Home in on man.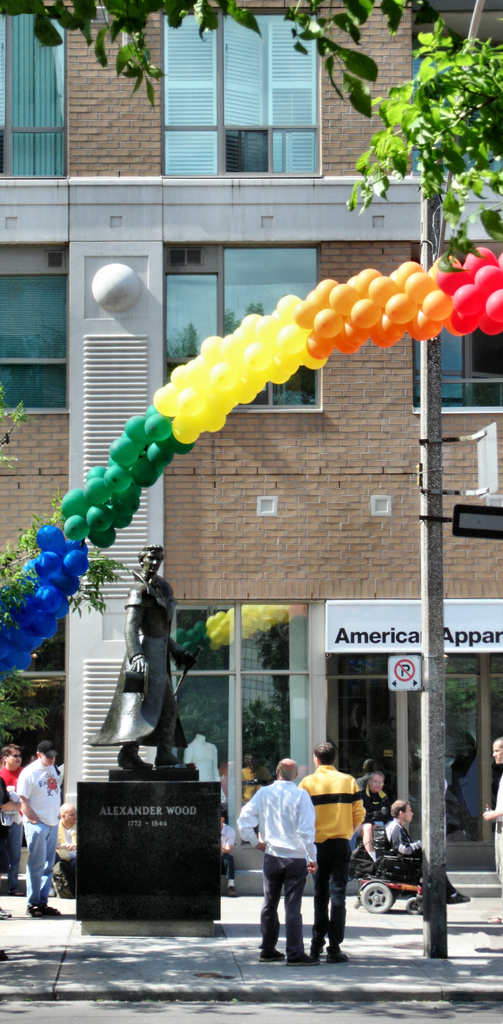
Homed in at region(383, 801, 474, 908).
